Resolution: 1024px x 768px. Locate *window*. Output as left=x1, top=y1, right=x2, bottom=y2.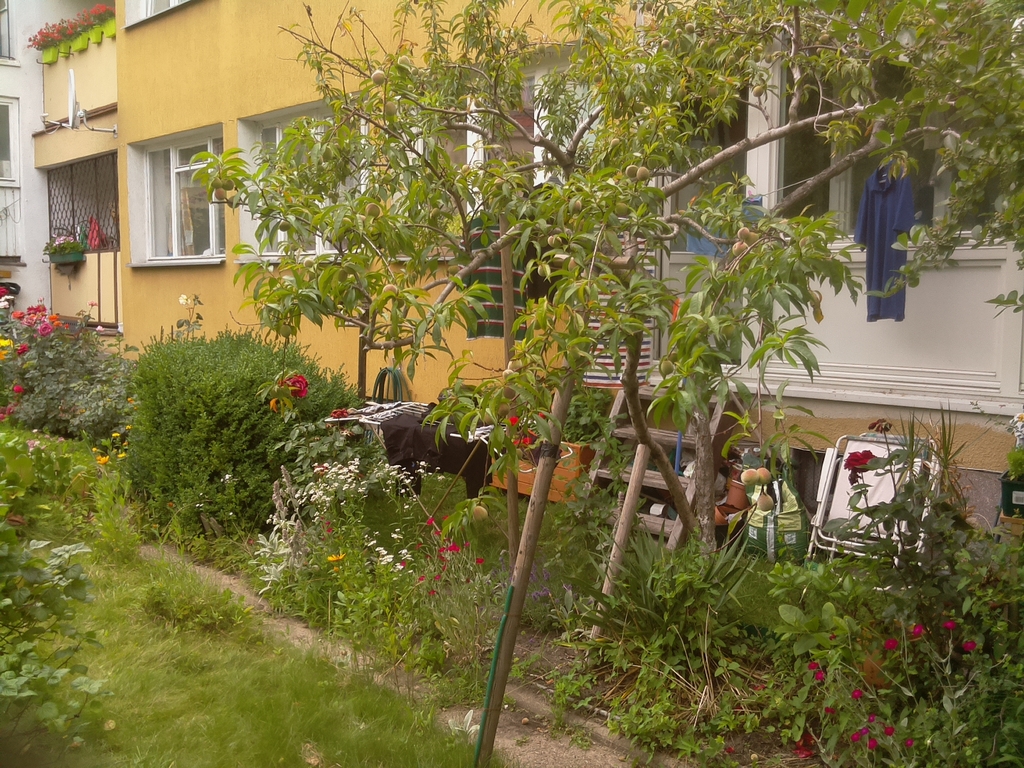
left=390, top=75, right=583, bottom=240.
